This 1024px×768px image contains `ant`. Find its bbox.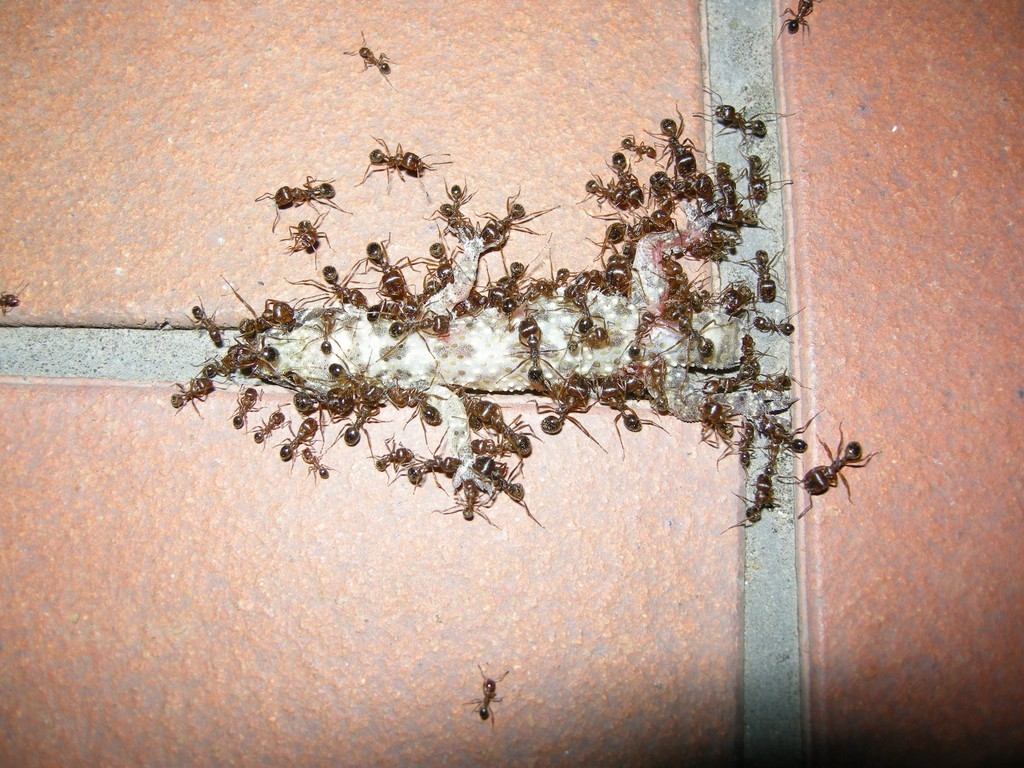
(left=775, top=0, right=820, bottom=39).
